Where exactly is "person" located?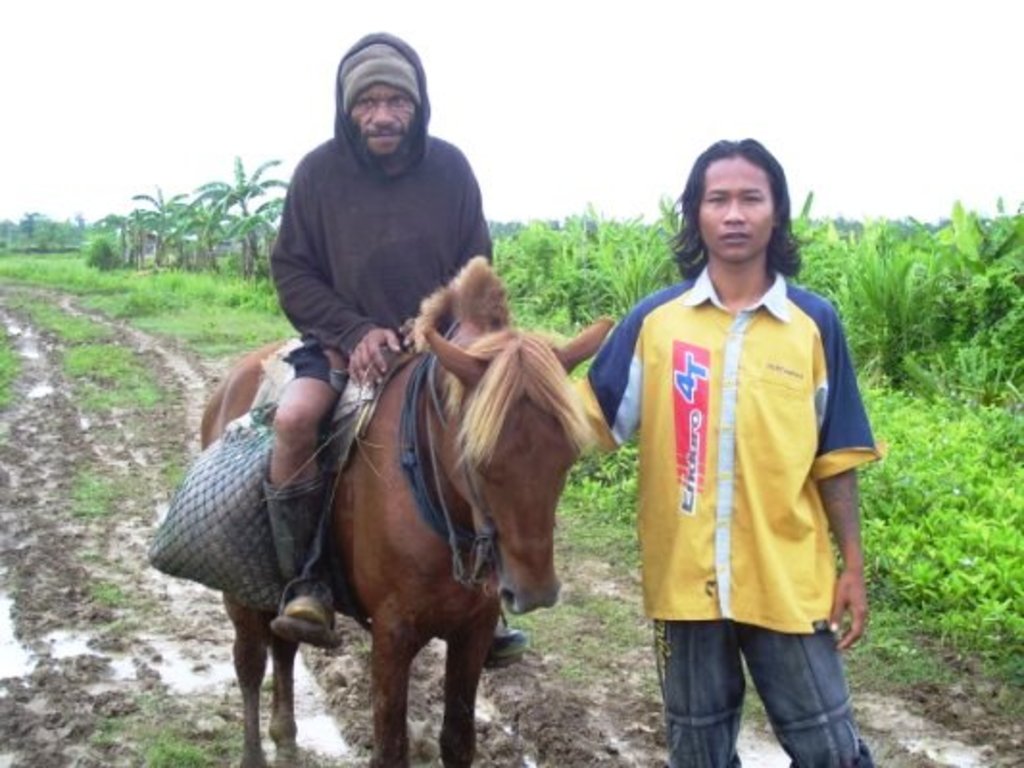
Its bounding box is box(596, 144, 876, 764).
